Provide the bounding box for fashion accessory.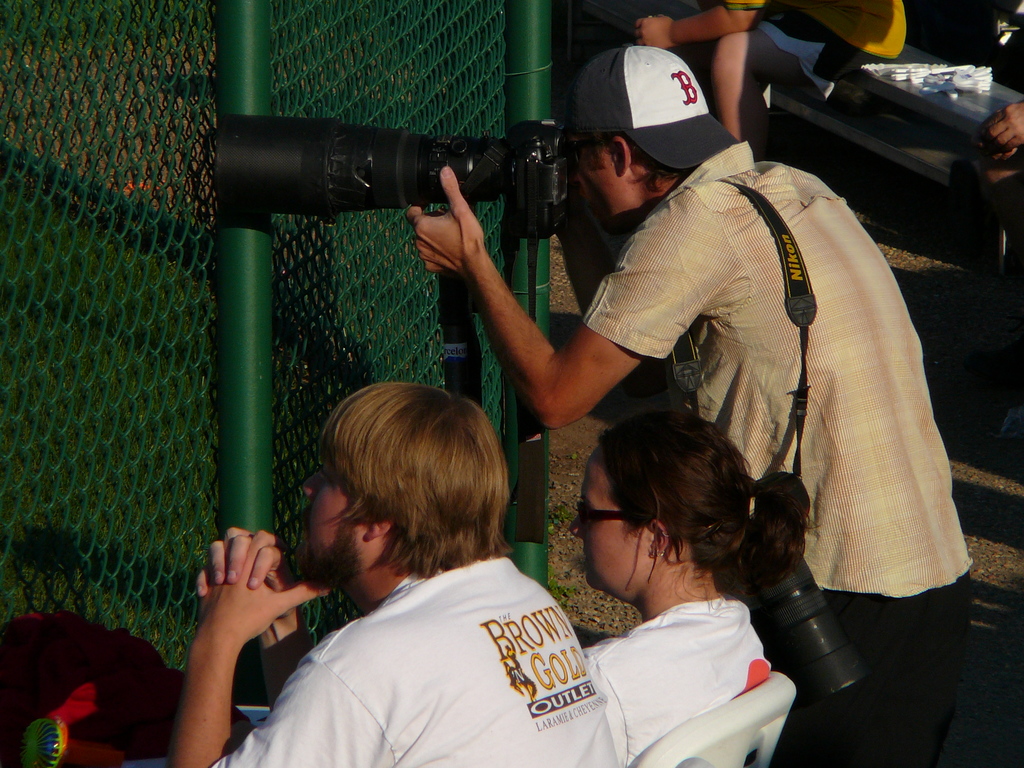
detection(562, 134, 609, 166).
